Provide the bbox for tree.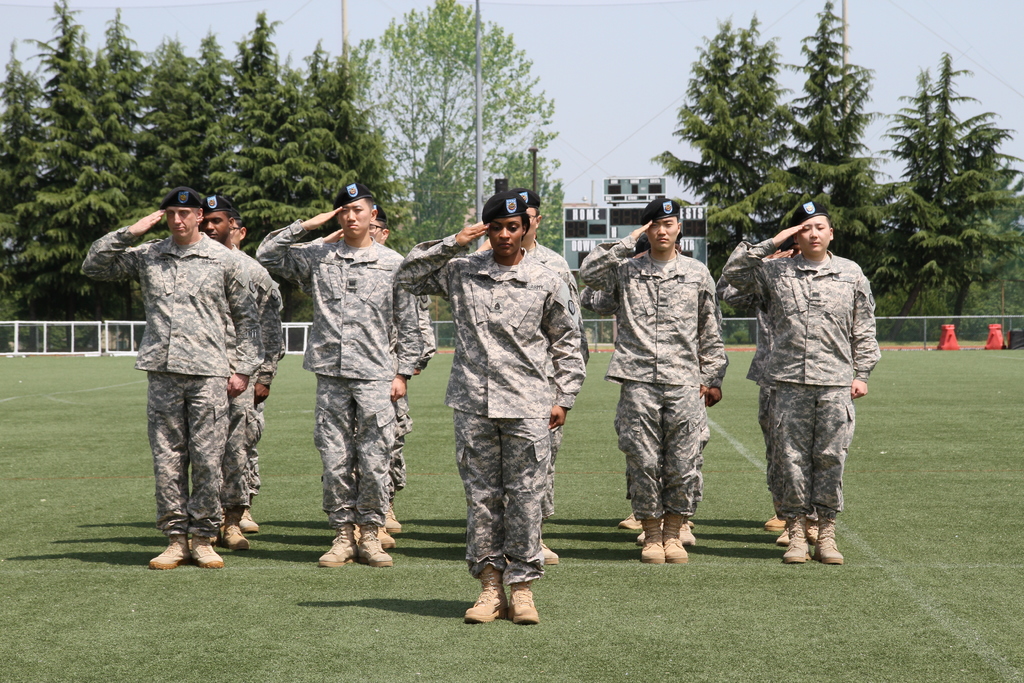
bbox=[124, 26, 268, 233].
